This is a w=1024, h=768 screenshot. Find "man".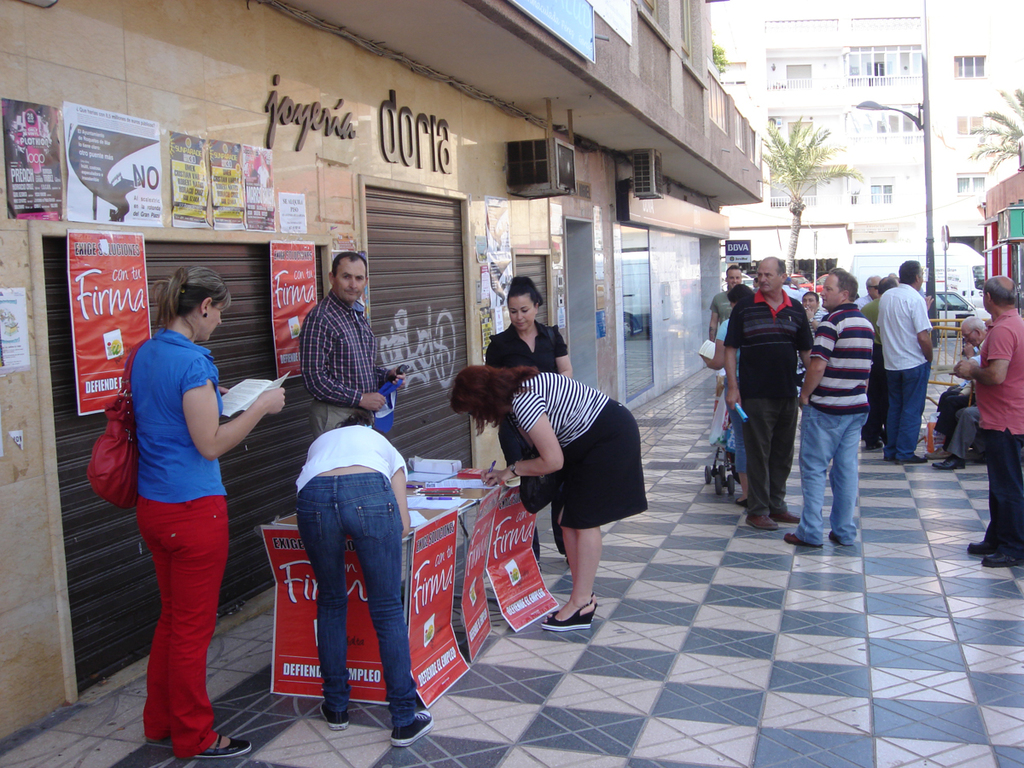
Bounding box: 782, 266, 873, 545.
